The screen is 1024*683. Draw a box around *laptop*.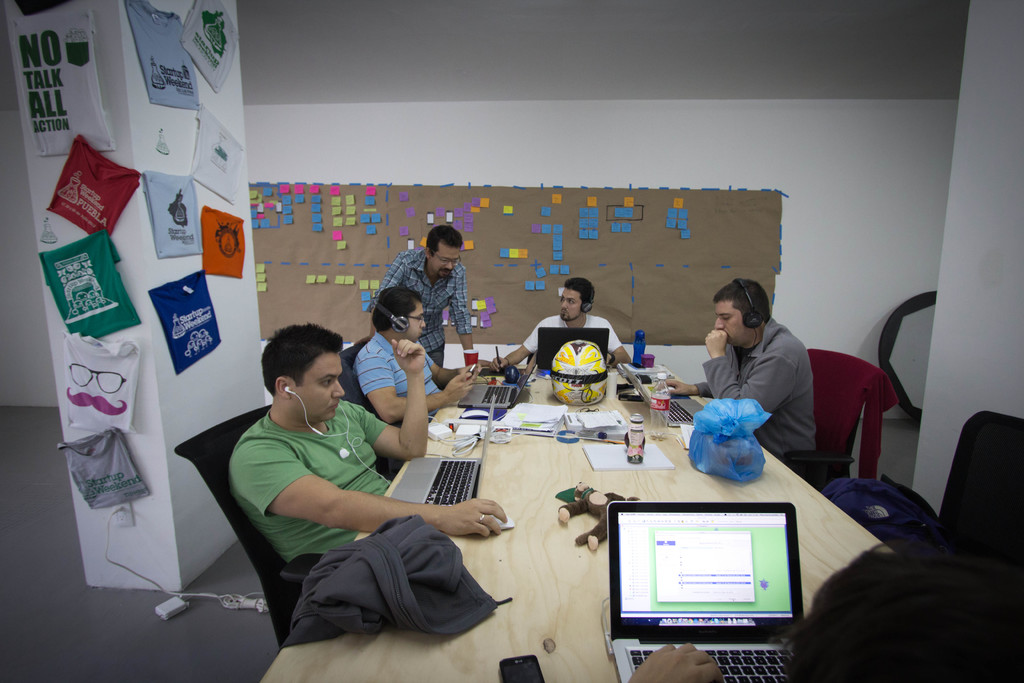
538/328/609/368.
